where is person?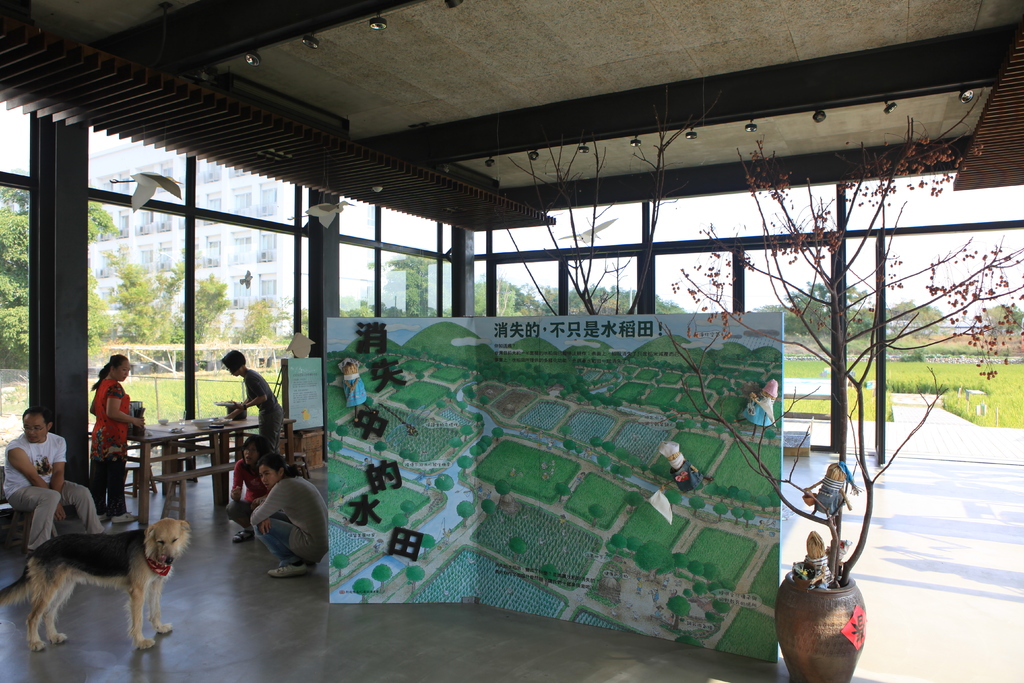
region(244, 458, 330, 582).
